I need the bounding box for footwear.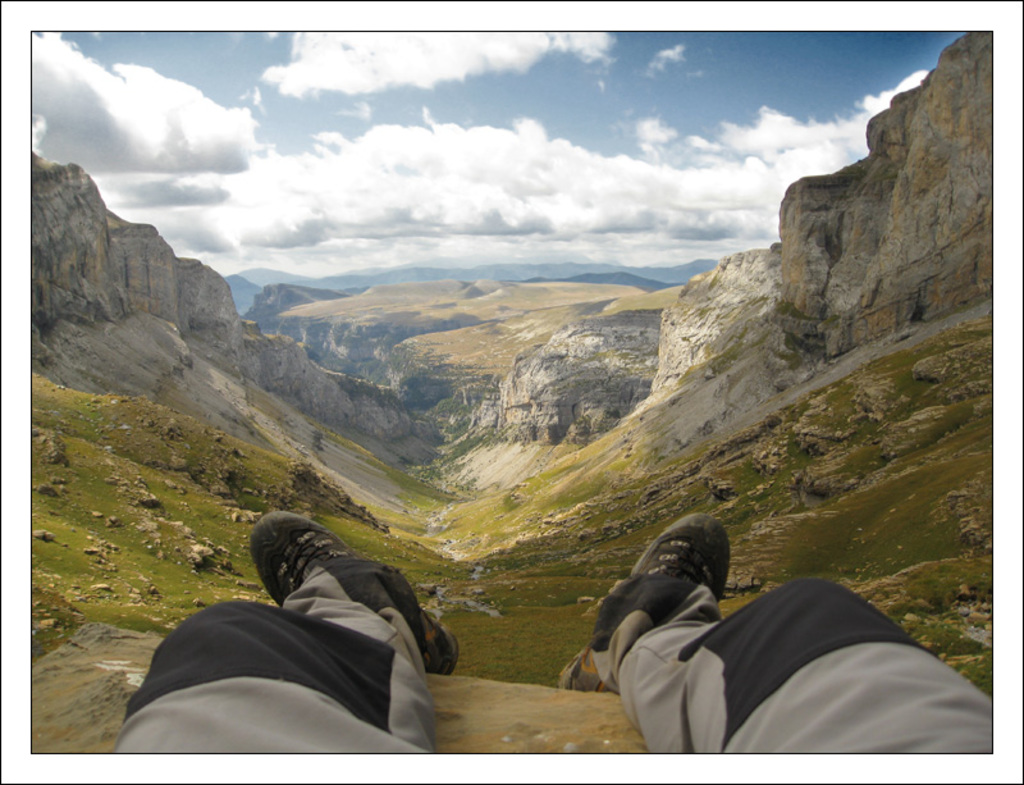
Here it is: detection(549, 515, 728, 692).
